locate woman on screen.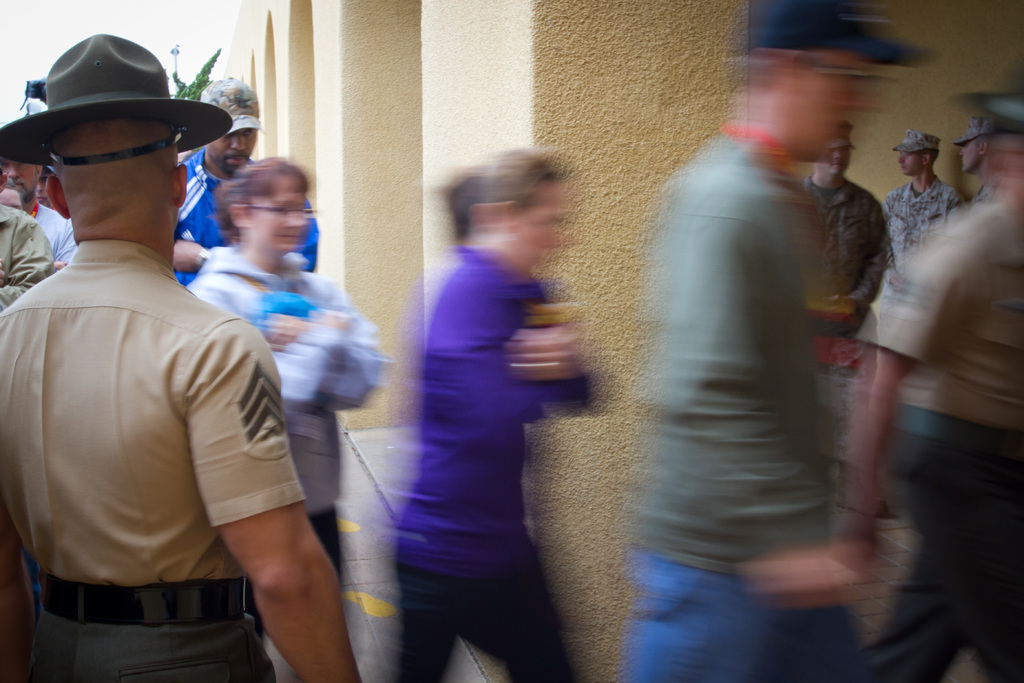
On screen at left=352, top=156, right=599, bottom=682.
